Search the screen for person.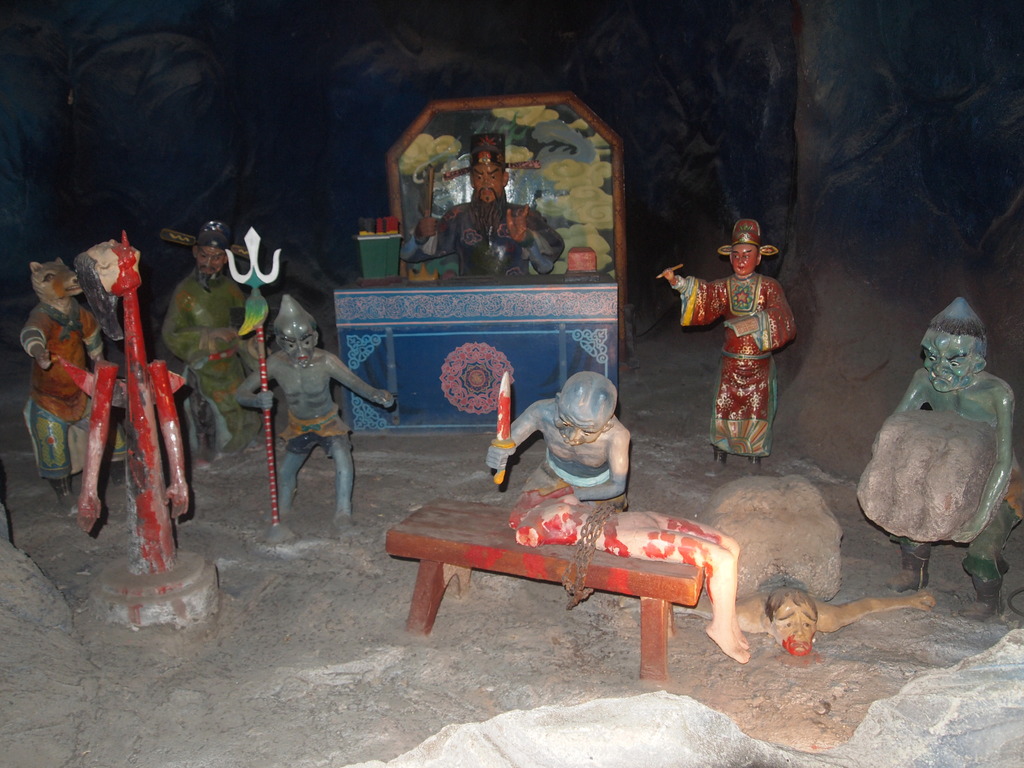
Found at <box>156,218,273,468</box>.
